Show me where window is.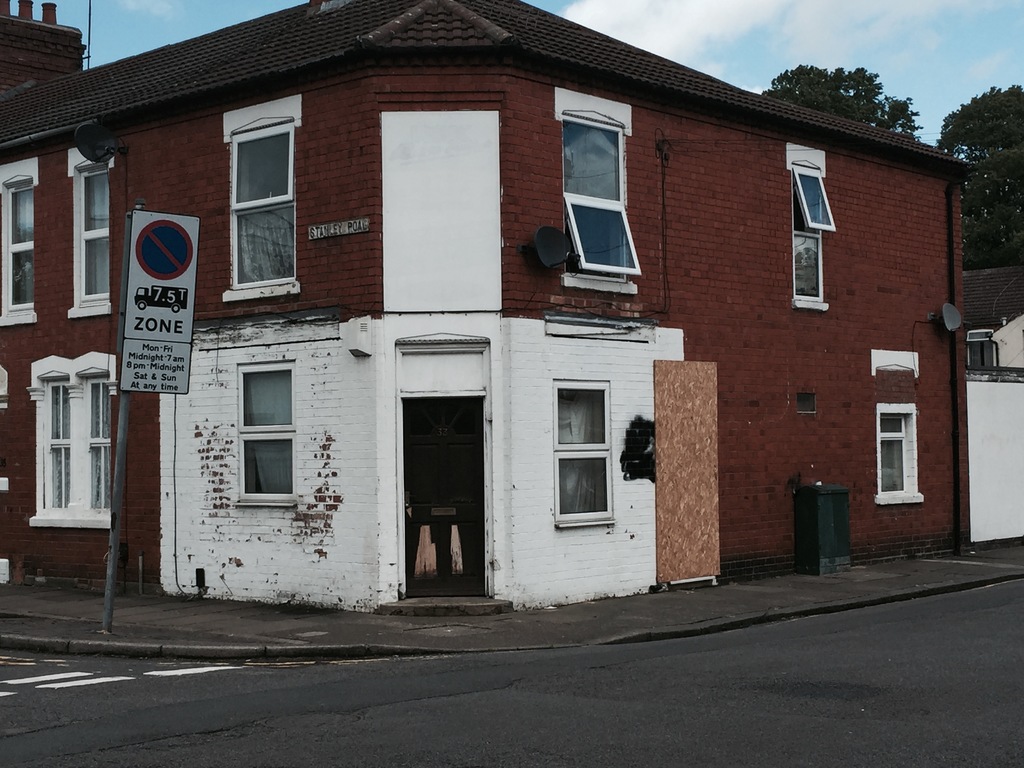
window is at (left=550, top=376, right=614, bottom=526).
